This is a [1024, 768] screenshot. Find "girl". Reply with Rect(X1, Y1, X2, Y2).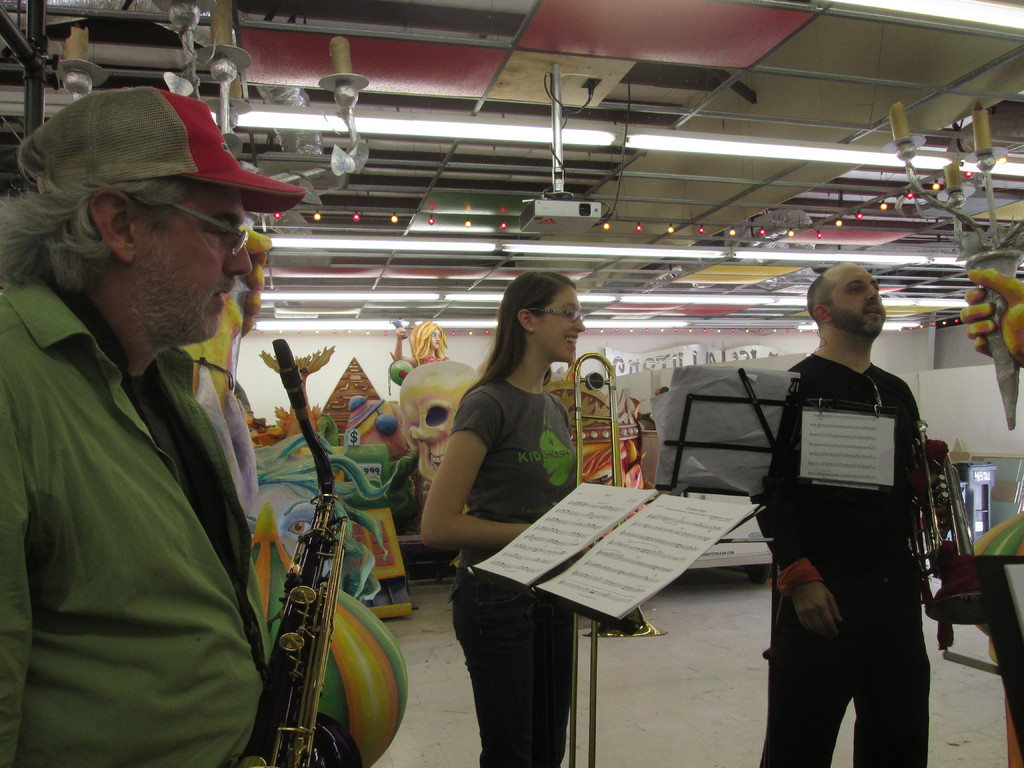
Rect(415, 266, 593, 767).
